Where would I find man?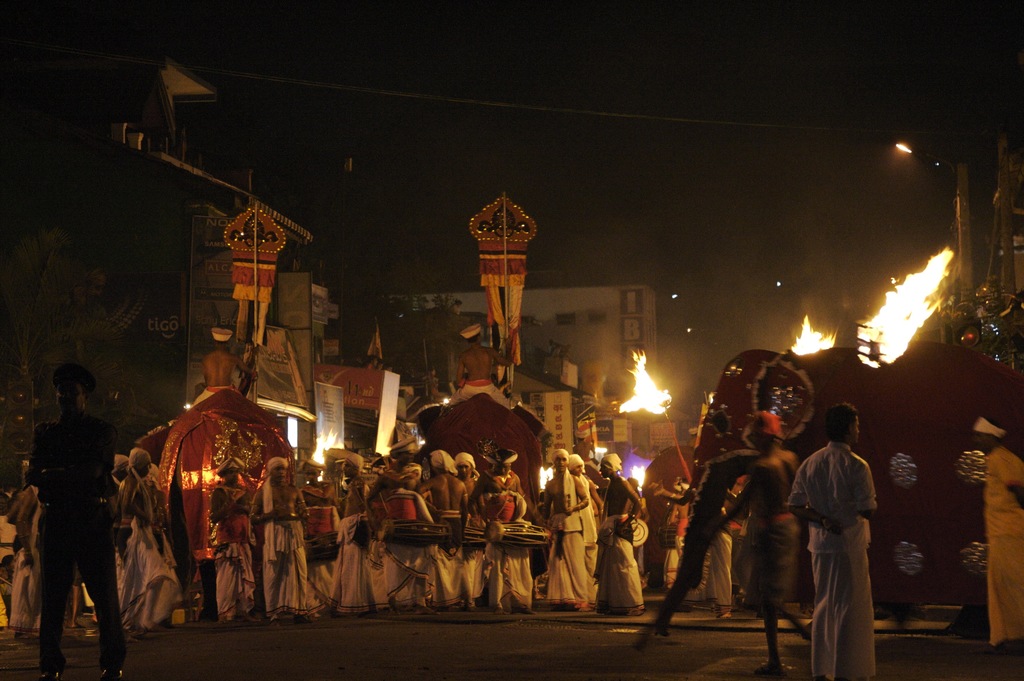
At <region>452, 462, 490, 532</region>.
